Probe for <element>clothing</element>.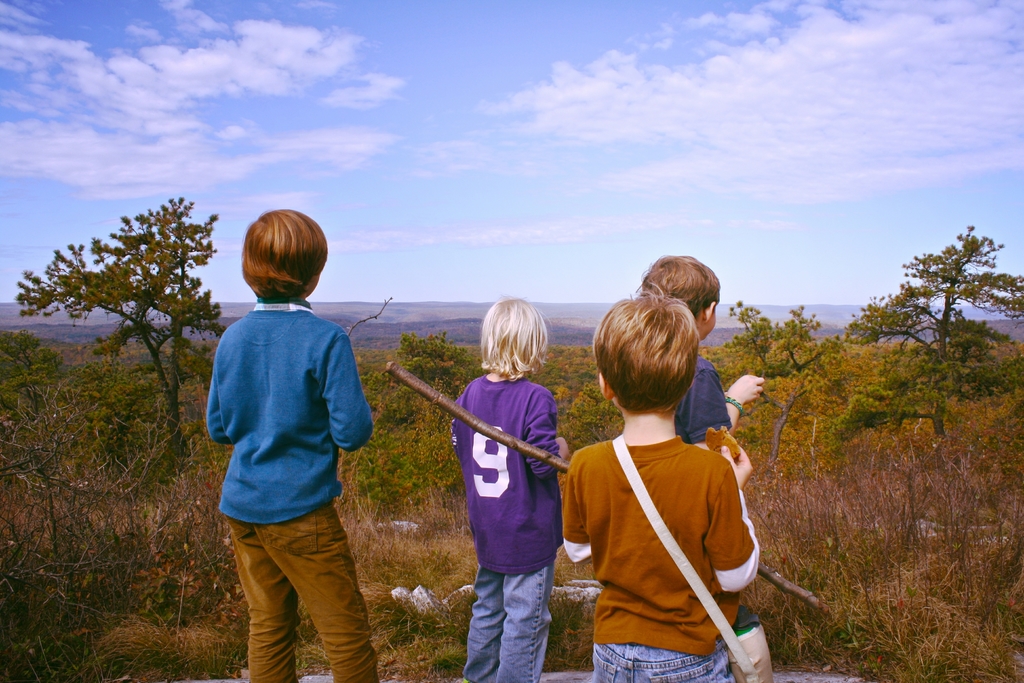
Probe result: pyautogui.locateOnScreen(674, 352, 729, 443).
